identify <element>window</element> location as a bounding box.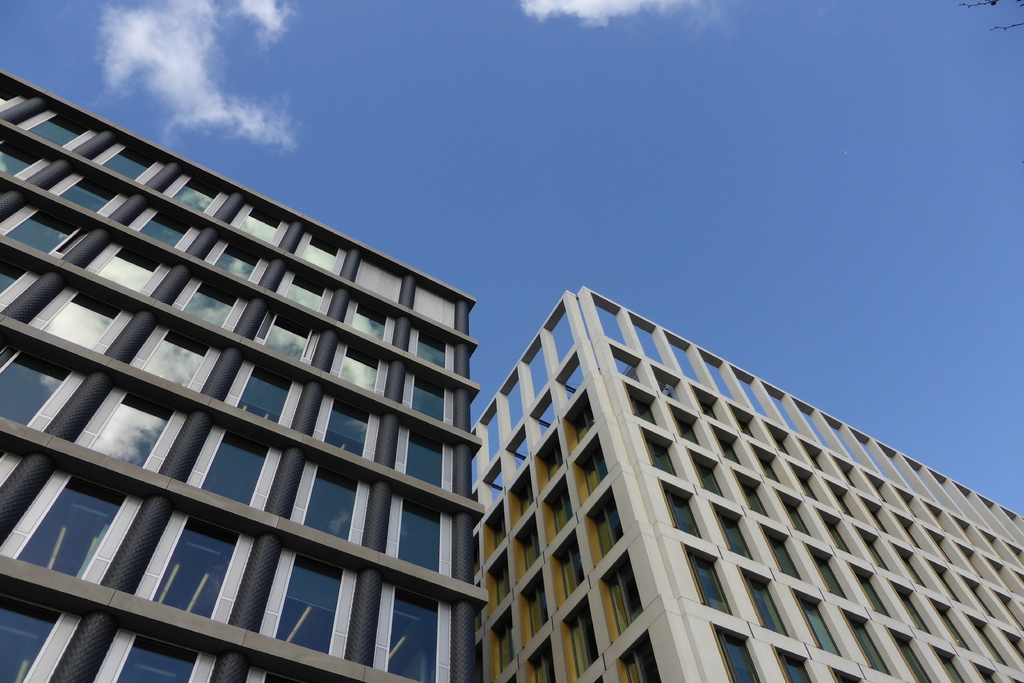
<bbox>965, 614, 1012, 666</bbox>.
